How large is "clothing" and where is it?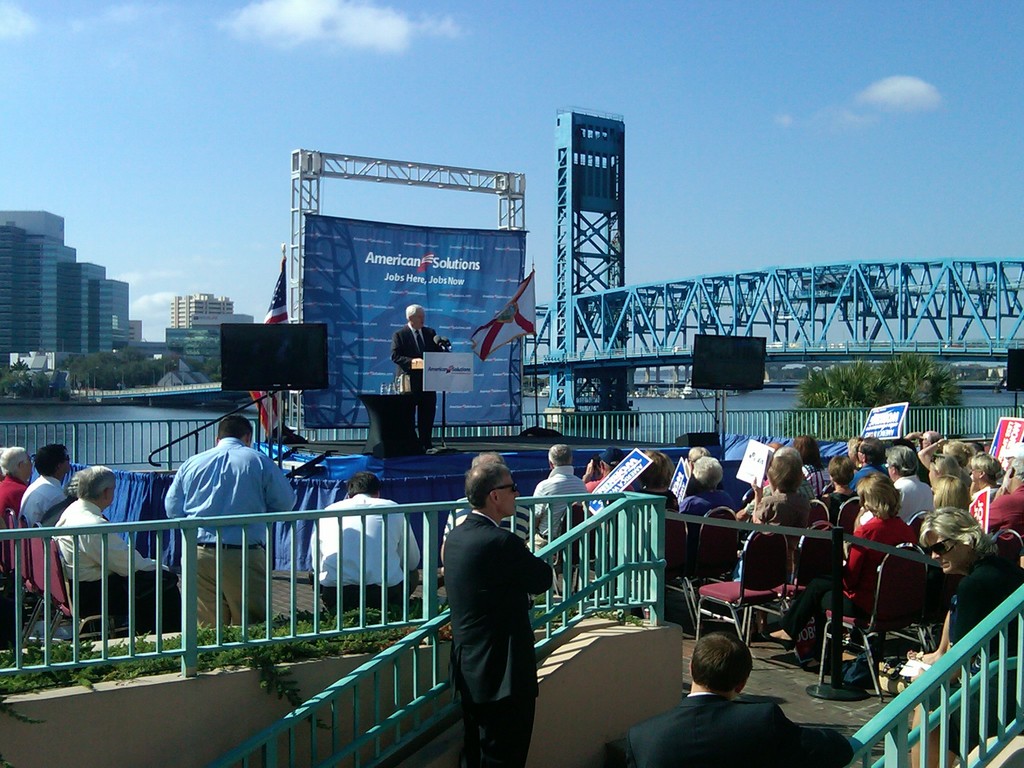
Bounding box: rect(687, 491, 733, 569).
